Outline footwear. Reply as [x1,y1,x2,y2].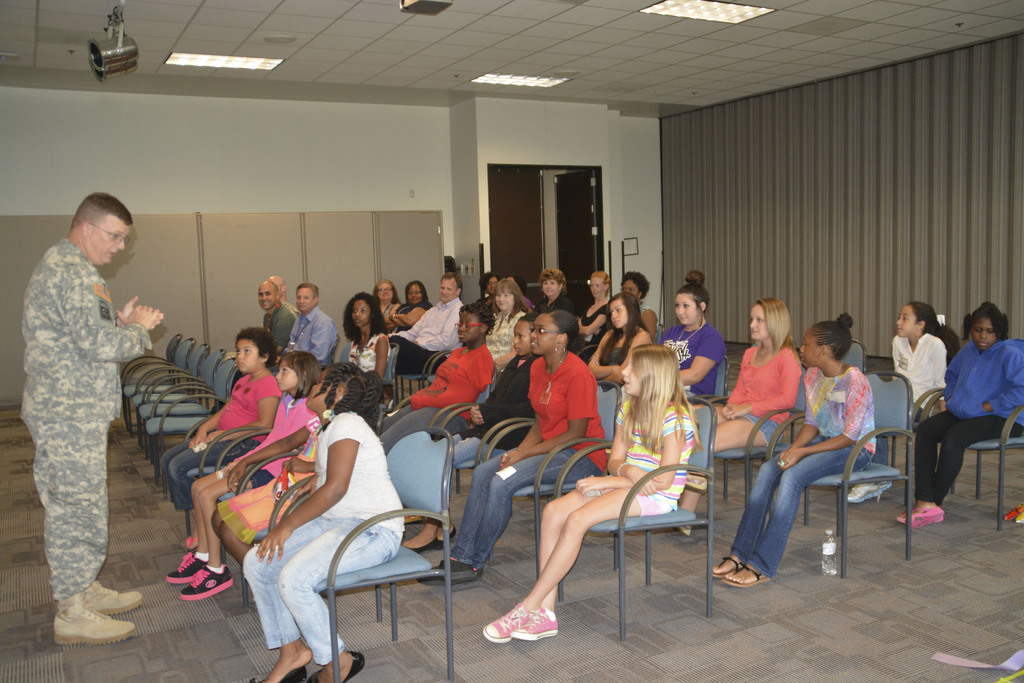
[180,563,232,598].
